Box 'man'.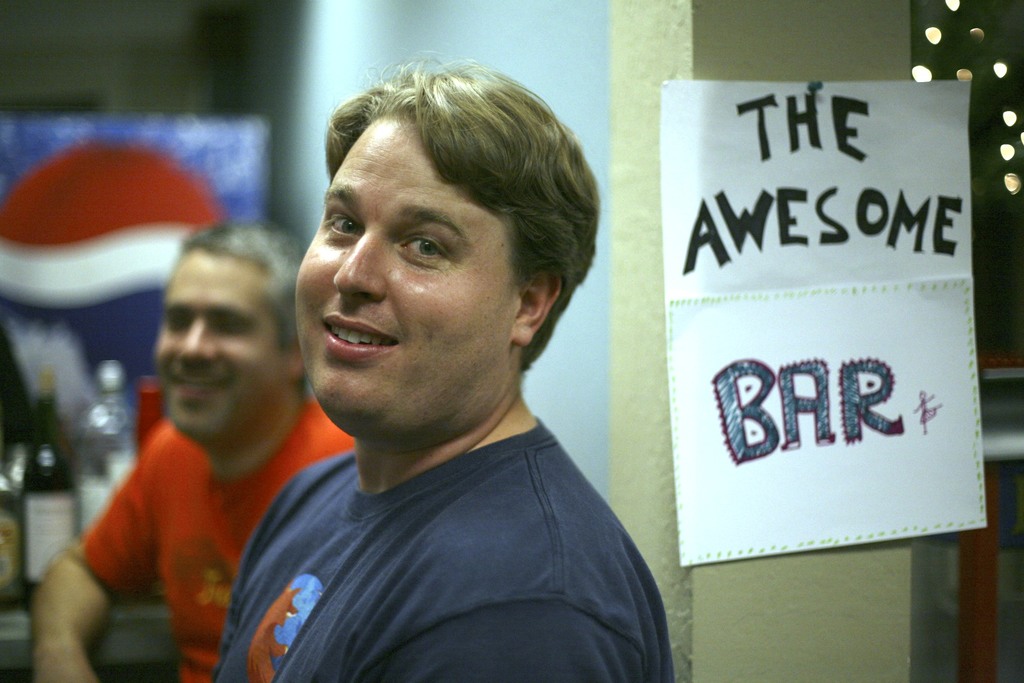
bbox=[208, 57, 679, 680].
